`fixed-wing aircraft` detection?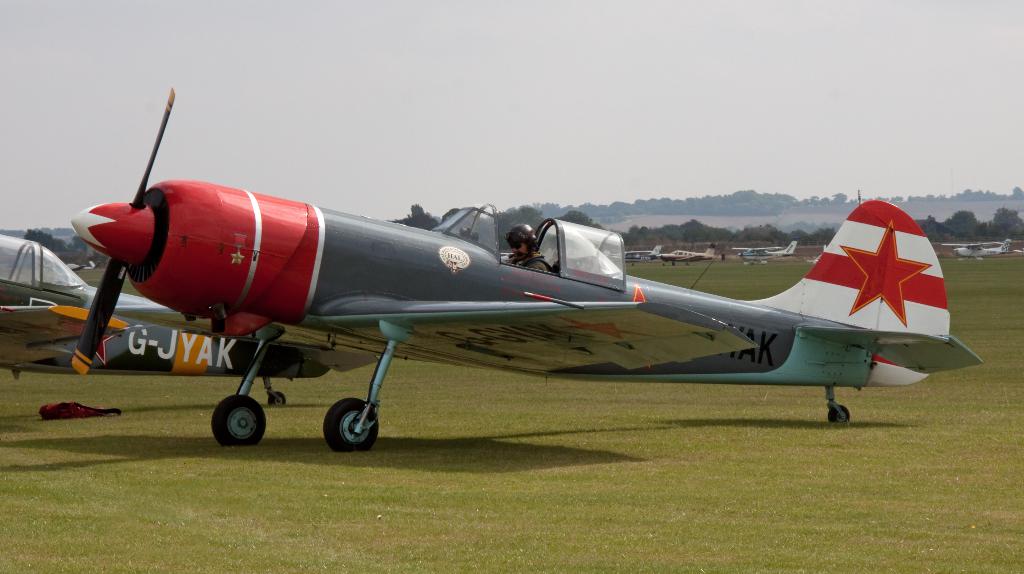
<box>0,227,348,381</box>
